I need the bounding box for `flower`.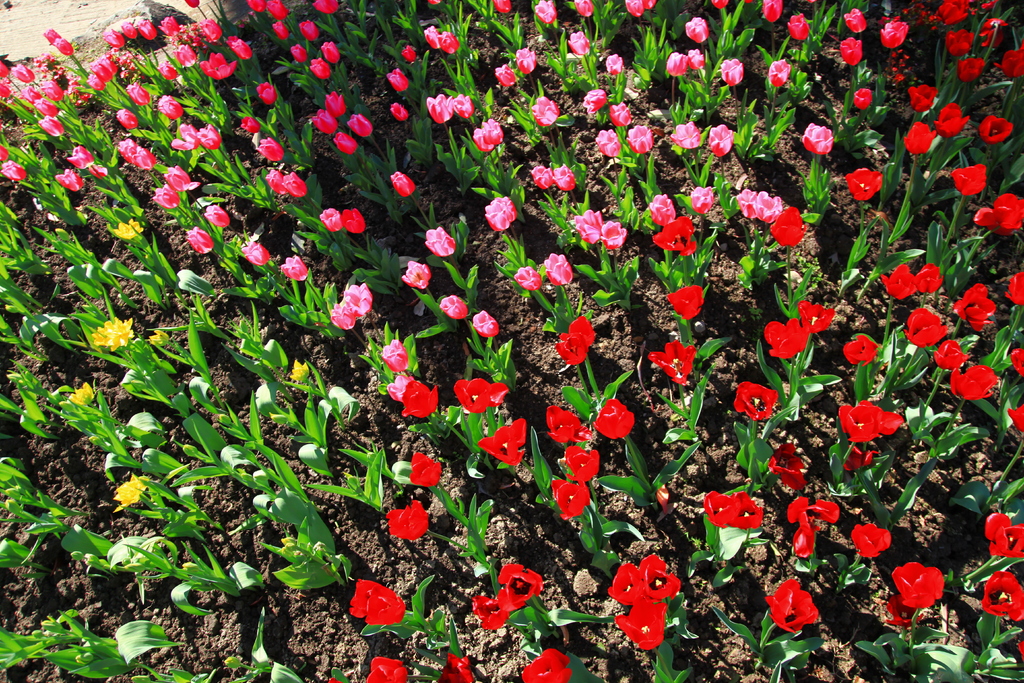
Here it is: bbox(983, 513, 1023, 558).
